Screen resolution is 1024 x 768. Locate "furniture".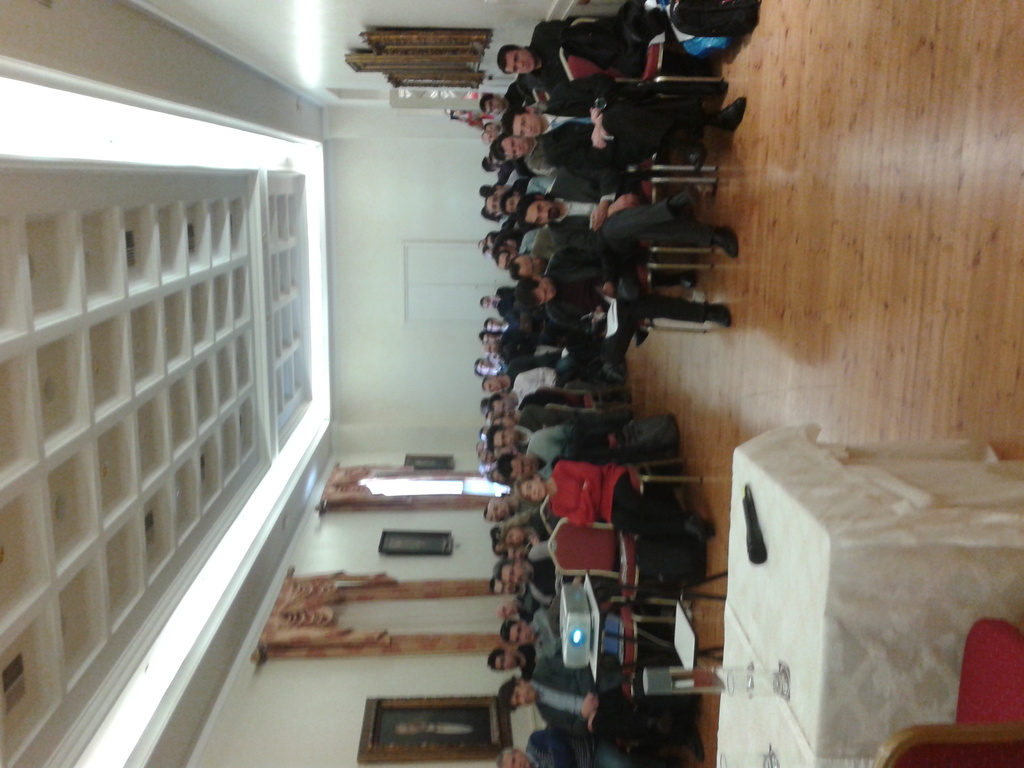
[left=546, top=513, right=691, bottom=610].
